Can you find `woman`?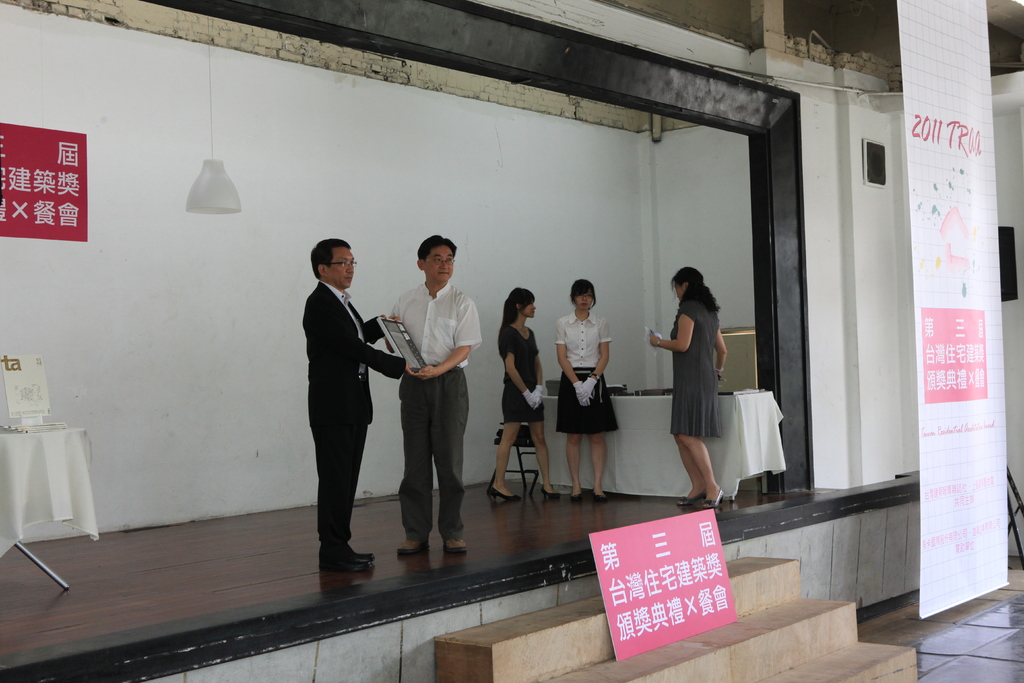
Yes, bounding box: box(649, 253, 739, 508).
